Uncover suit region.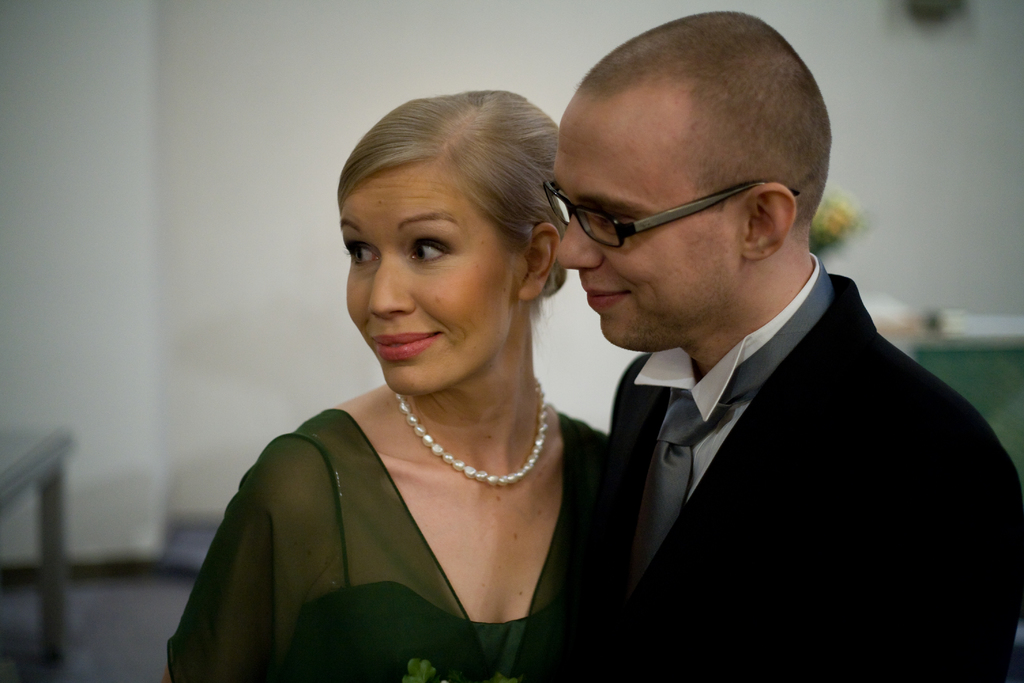
Uncovered: [557, 195, 988, 650].
